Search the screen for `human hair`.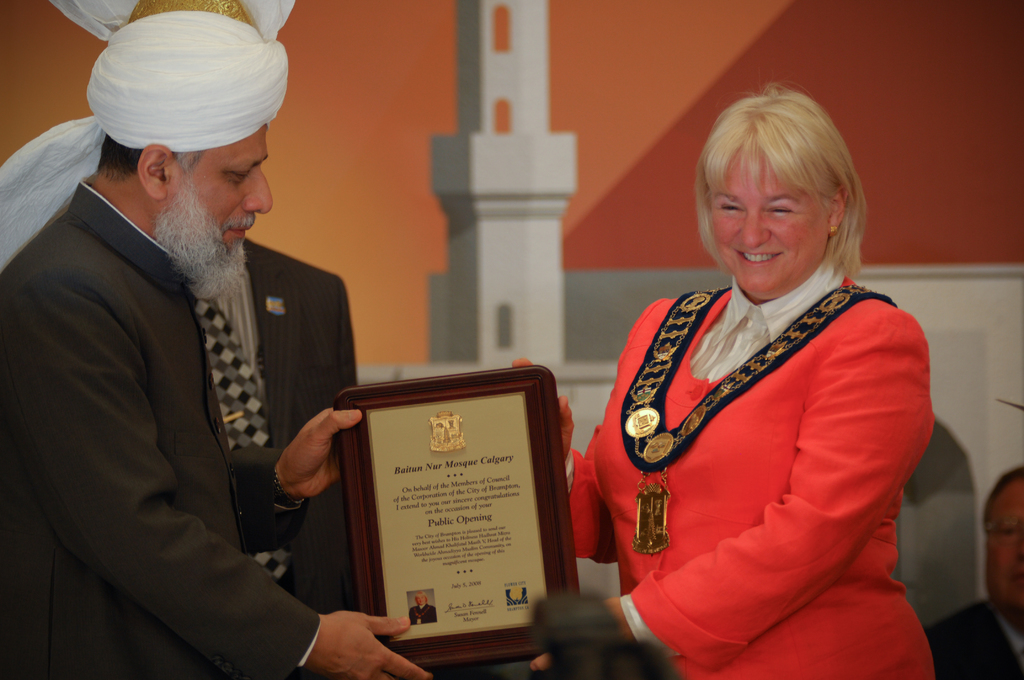
Found at [left=700, top=81, right=856, bottom=274].
